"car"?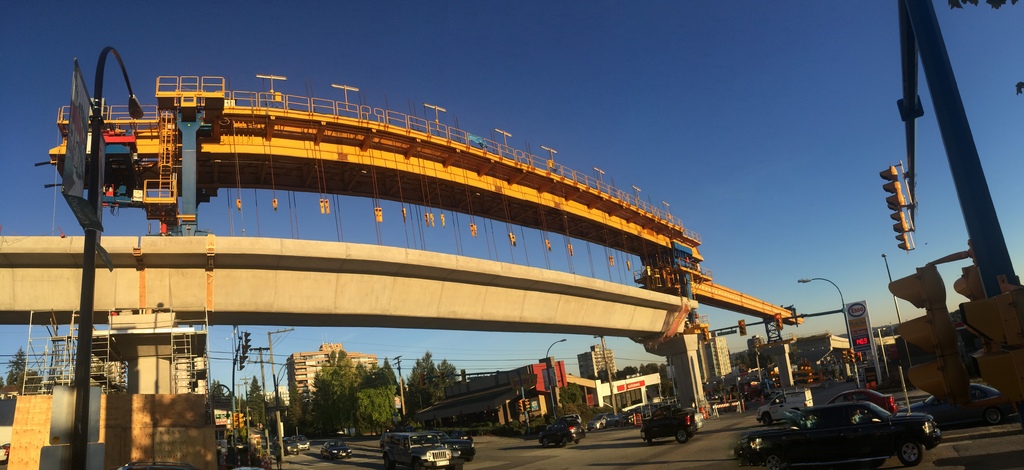
(left=273, top=435, right=300, bottom=455)
